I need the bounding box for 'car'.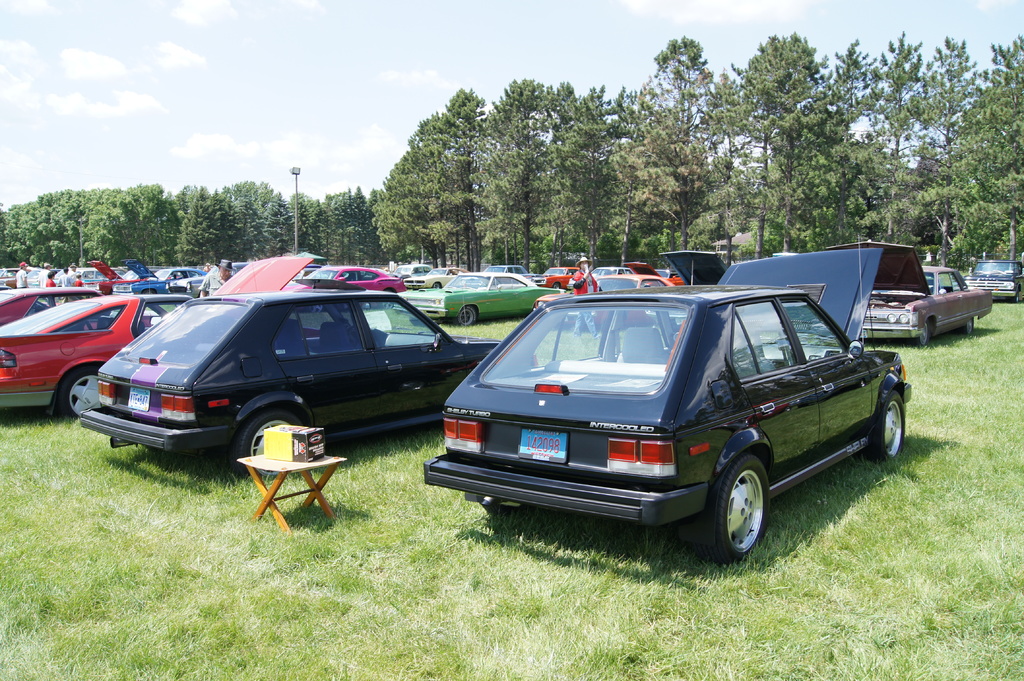
Here it is: <bbox>963, 262, 1023, 304</bbox>.
